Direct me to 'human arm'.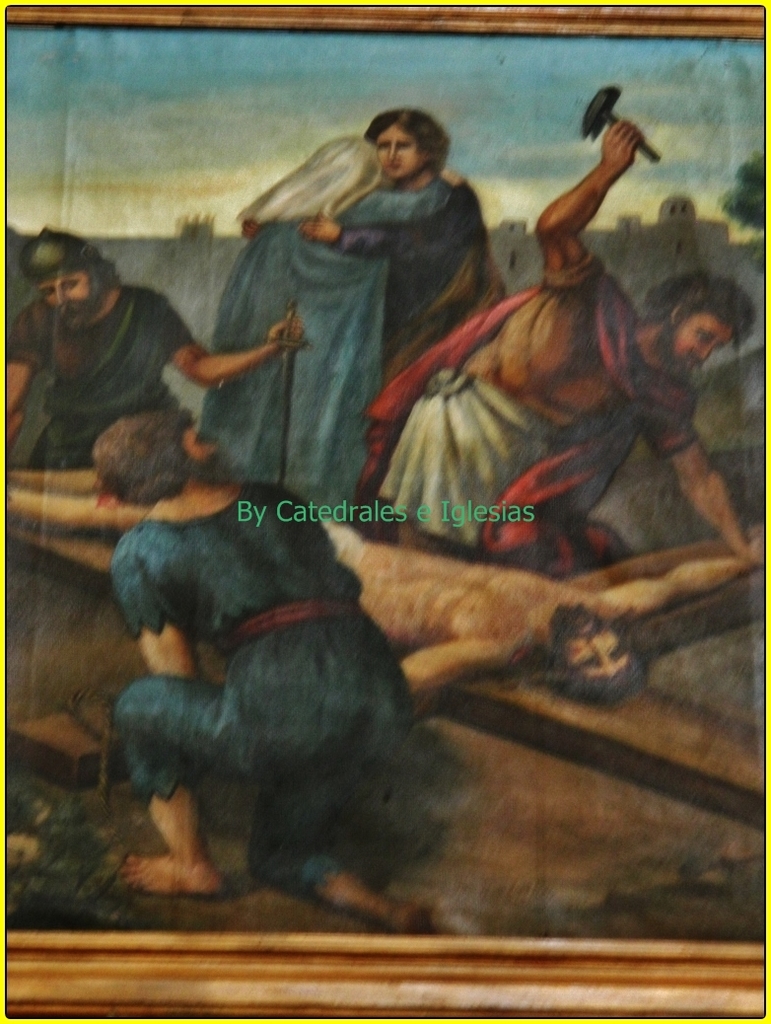
Direction: 0,305,57,439.
